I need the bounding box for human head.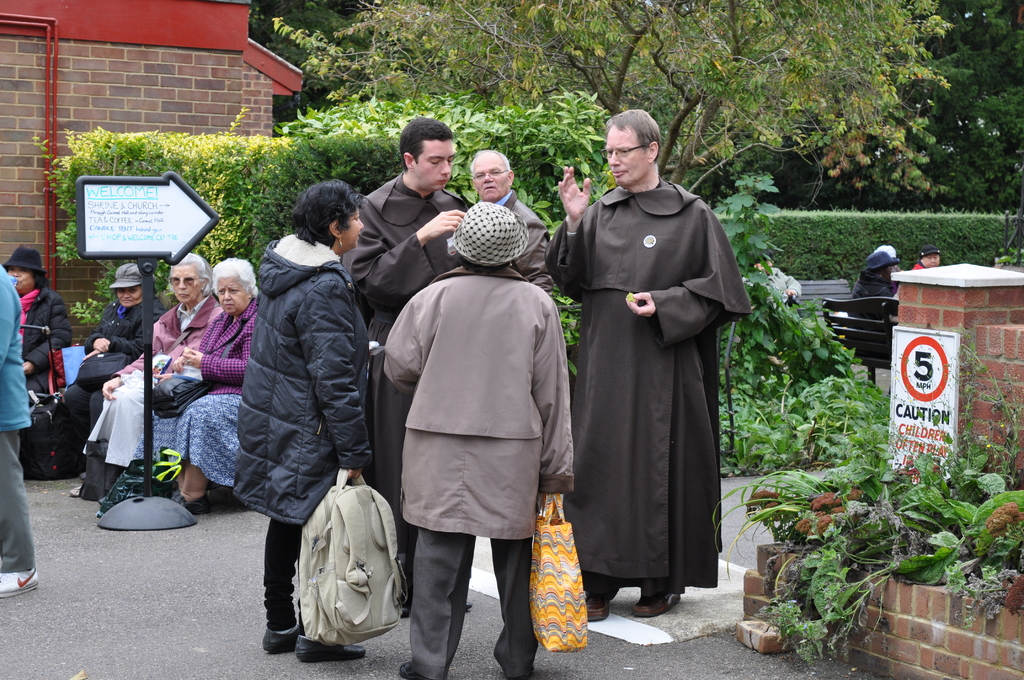
Here it is: 919/245/944/271.
